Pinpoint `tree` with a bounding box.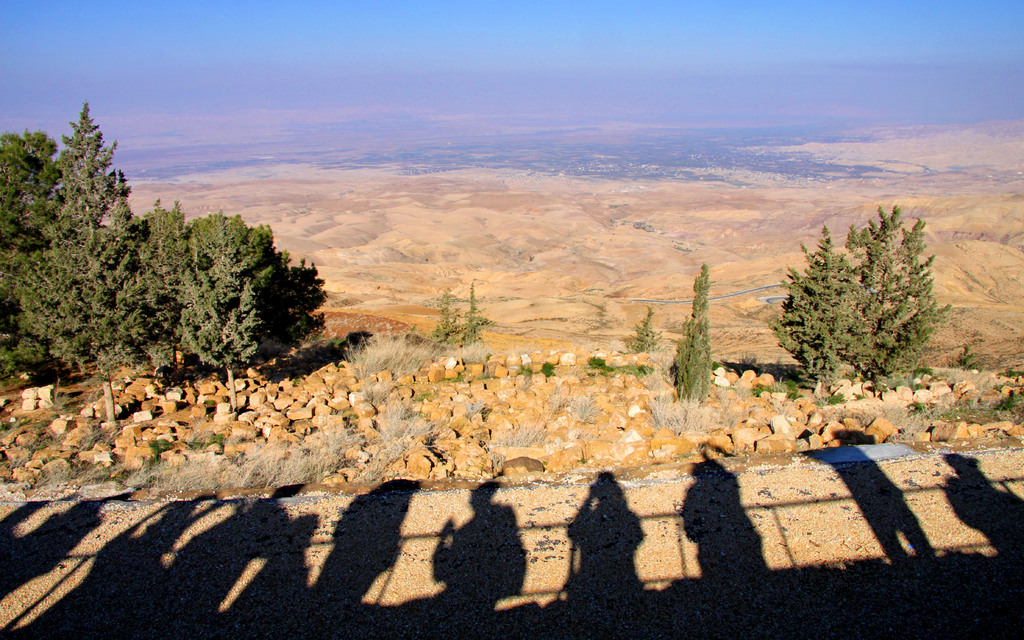
locate(624, 307, 669, 356).
